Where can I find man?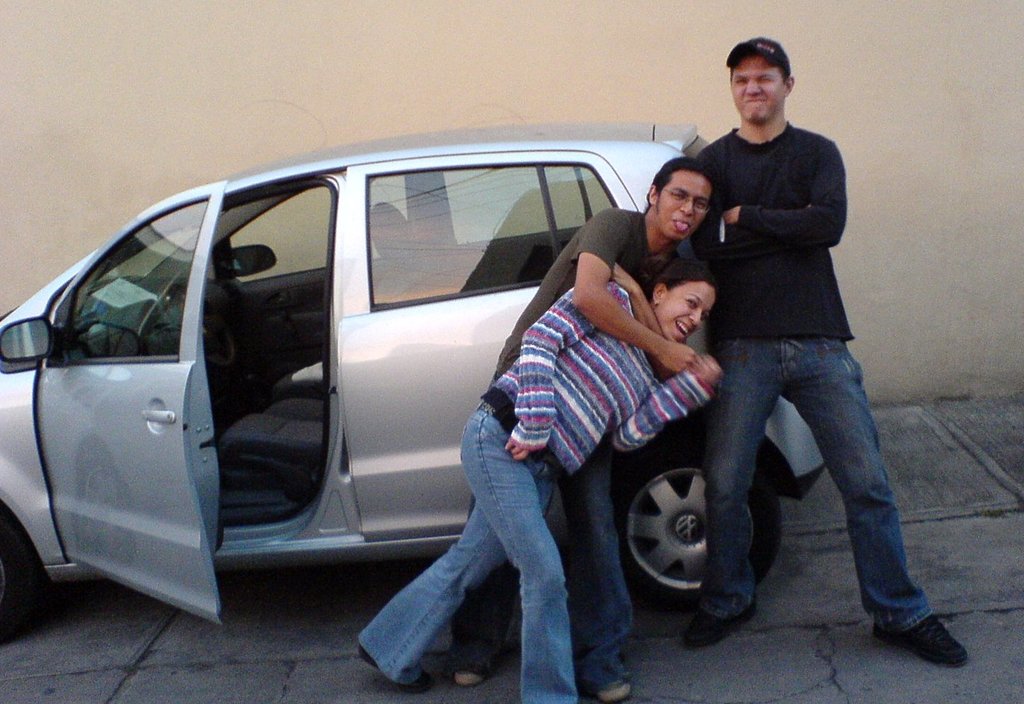
You can find it at region(663, 61, 917, 650).
